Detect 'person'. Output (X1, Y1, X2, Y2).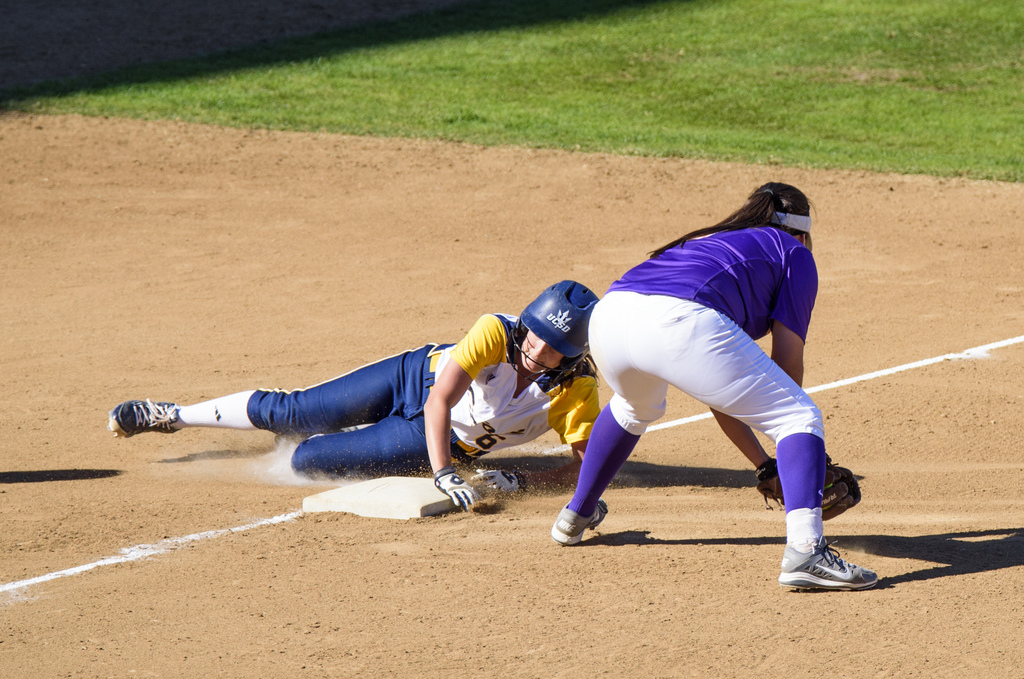
(144, 291, 620, 504).
